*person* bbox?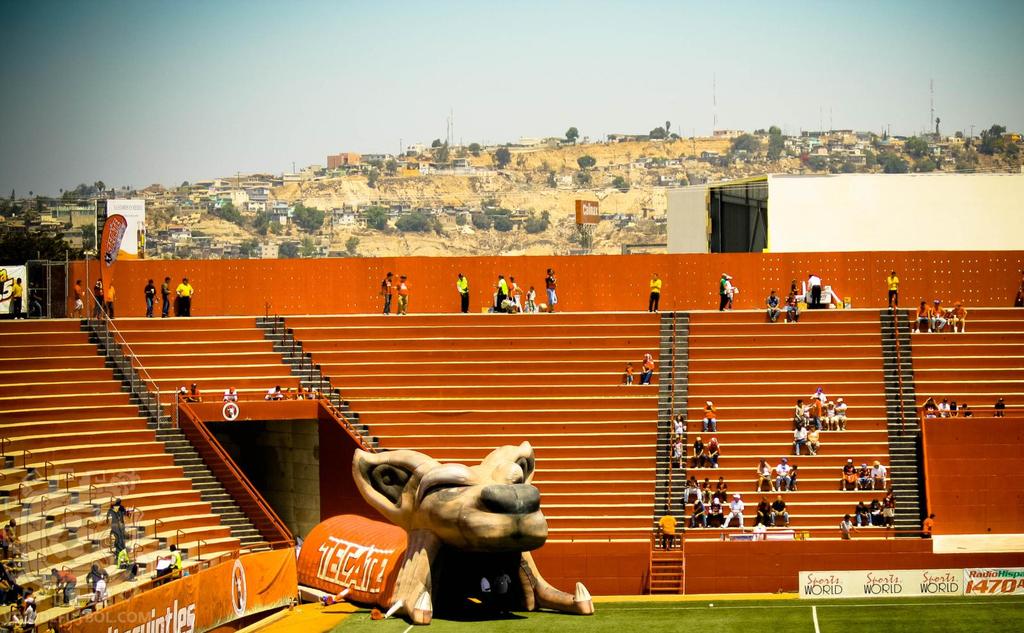
[641, 349, 654, 384]
